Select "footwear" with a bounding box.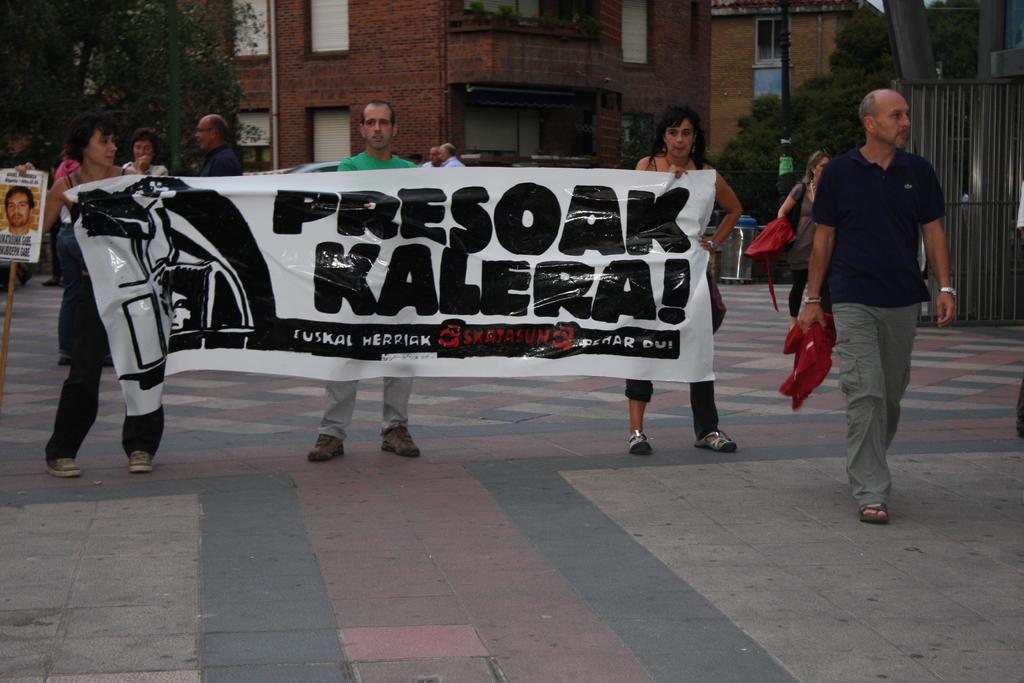
left=628, top=431, right=649, bottom=456.
